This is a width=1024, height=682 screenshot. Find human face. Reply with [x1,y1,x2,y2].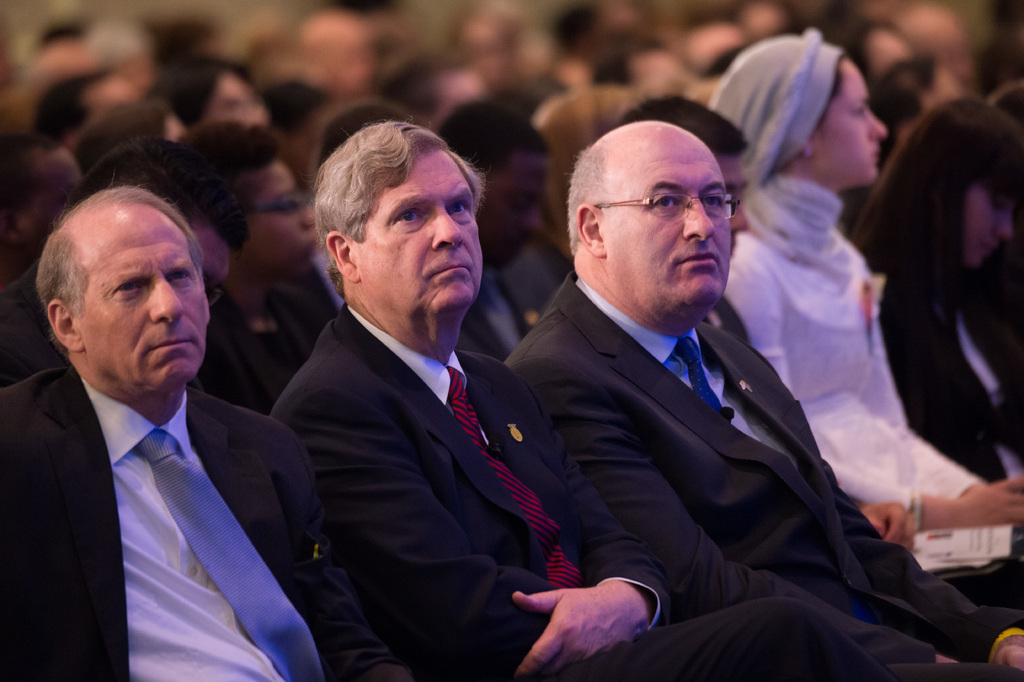
[296,22,367,112].
